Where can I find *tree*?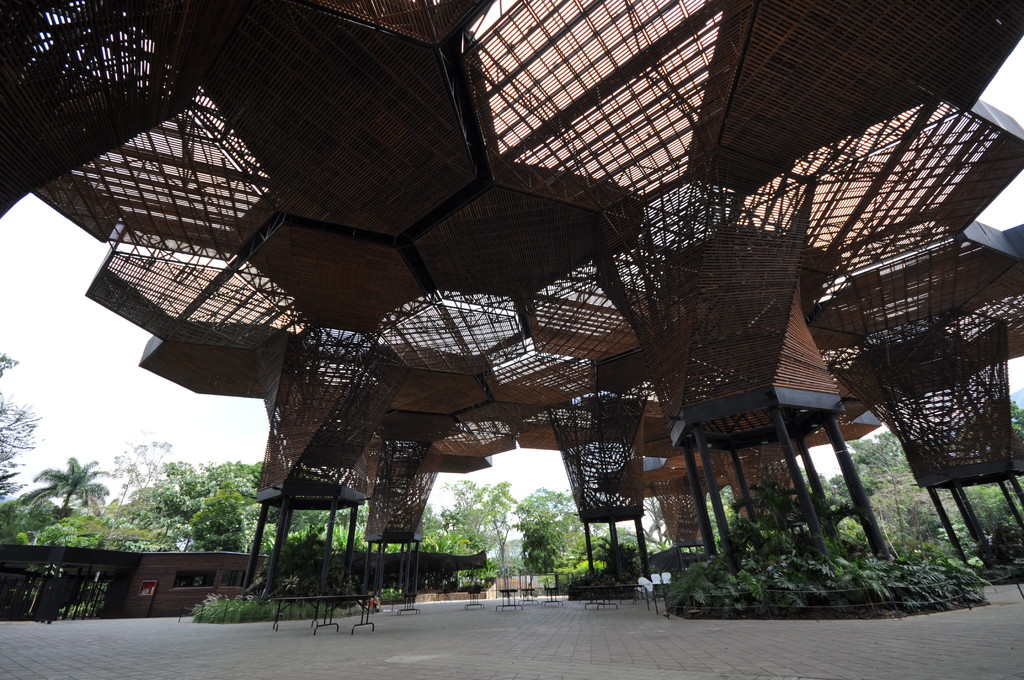
You can find it at box(554, 502, 609, 565).
